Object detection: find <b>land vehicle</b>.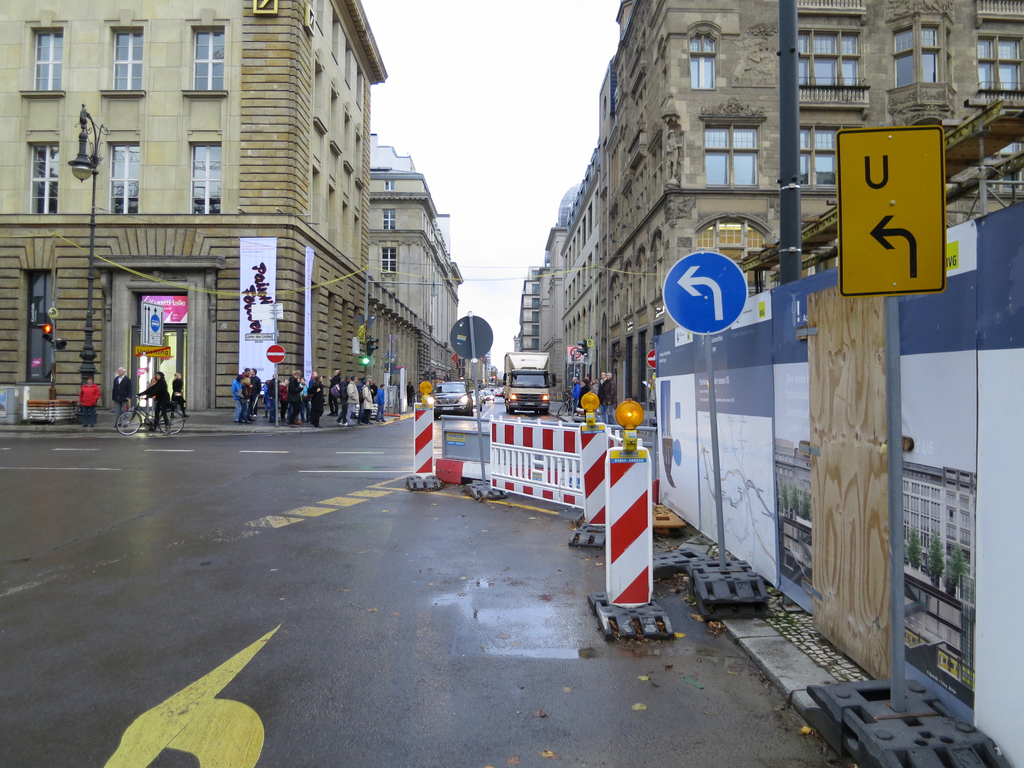
556/392/573/417.
